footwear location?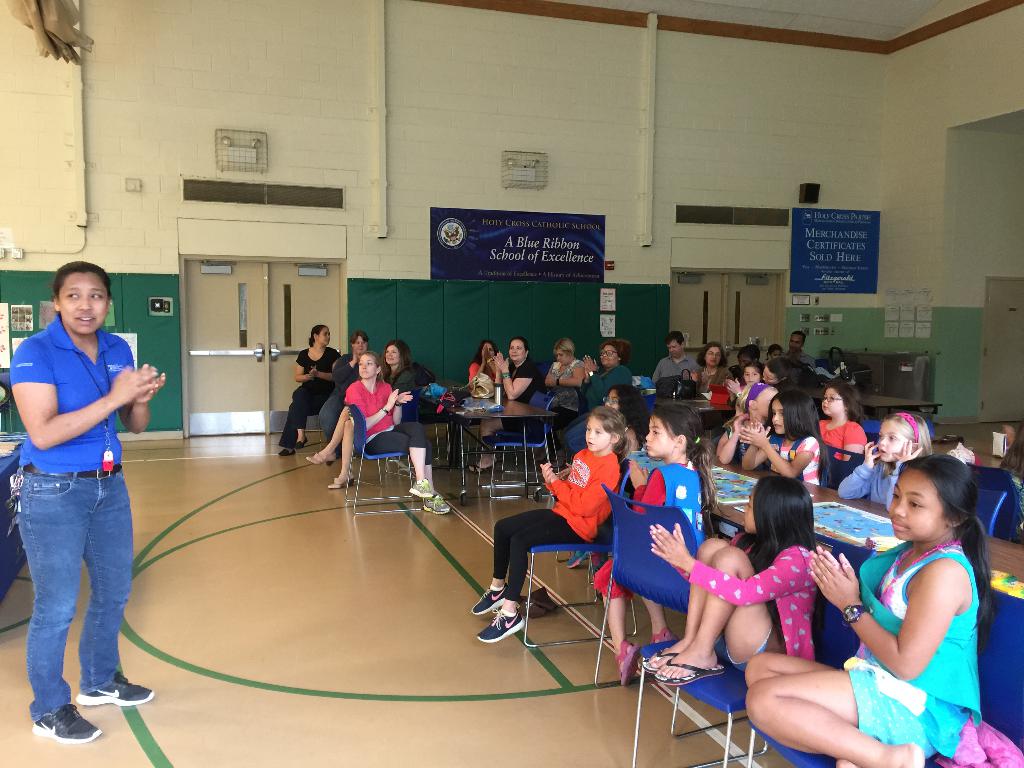
BBox(468, 583, 506, 616)
